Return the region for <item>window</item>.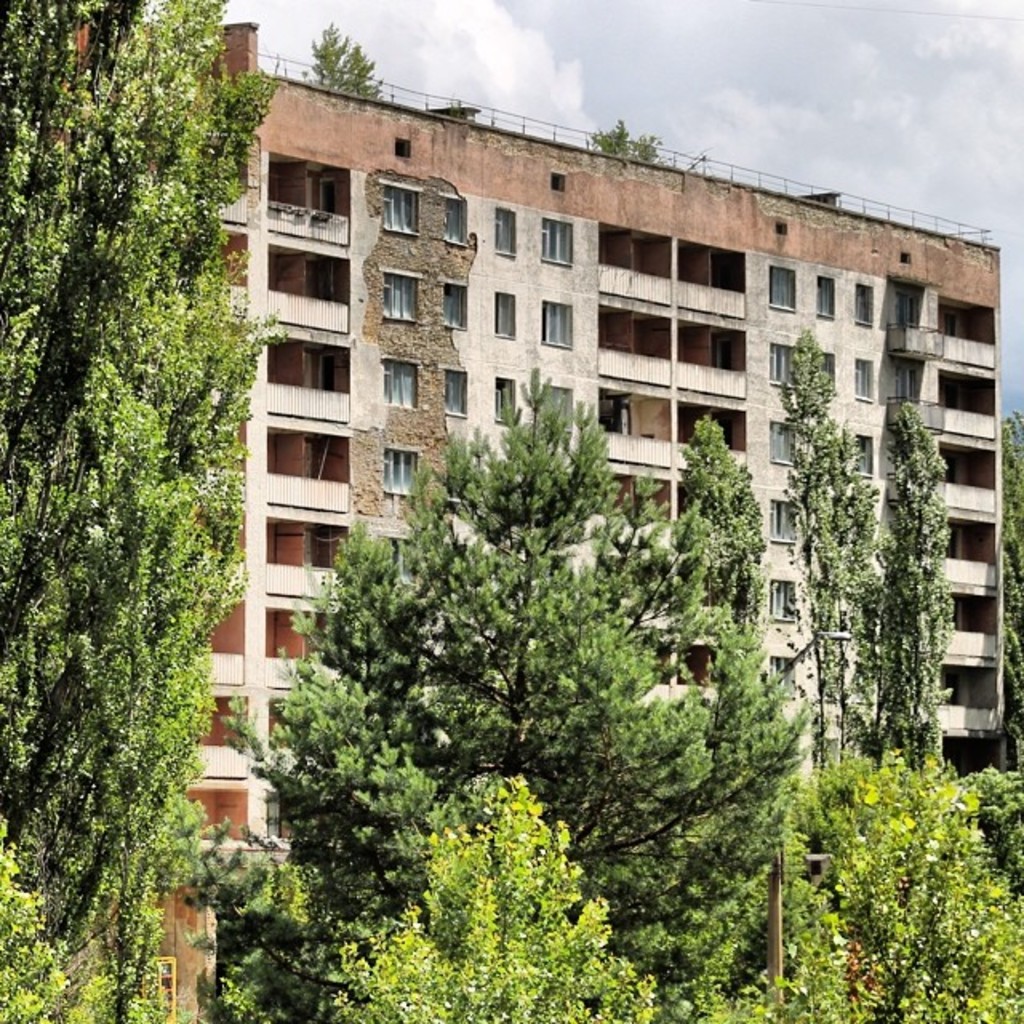
384,448,426,494.
